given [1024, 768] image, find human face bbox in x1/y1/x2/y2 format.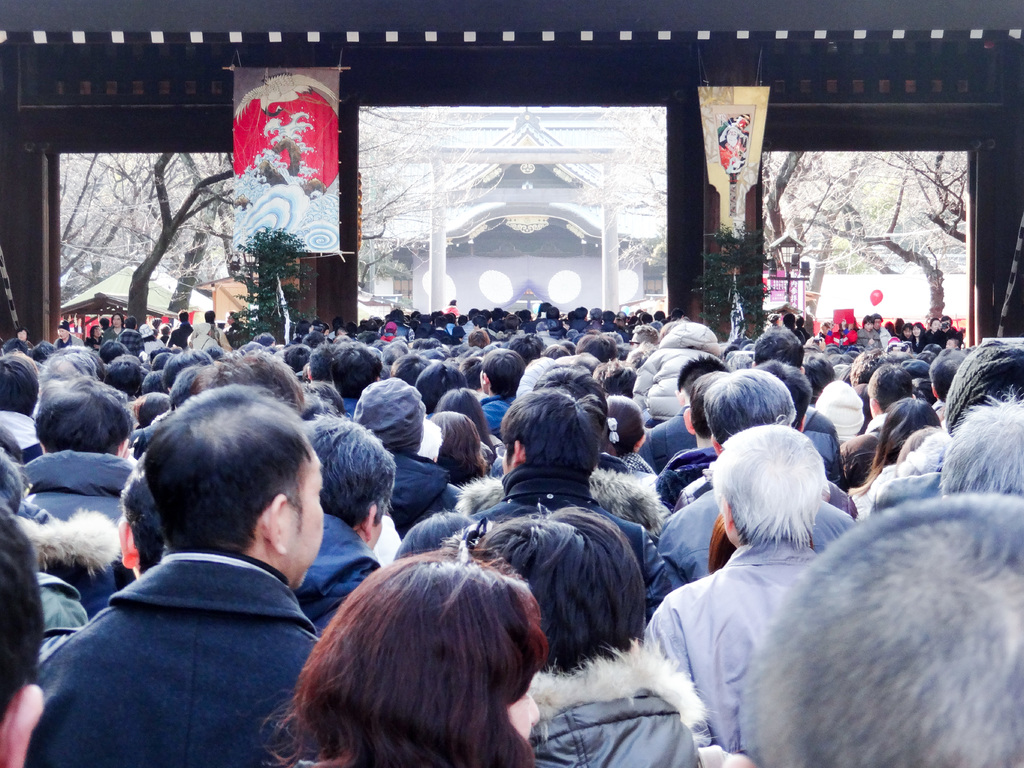
283/454/324/580.
